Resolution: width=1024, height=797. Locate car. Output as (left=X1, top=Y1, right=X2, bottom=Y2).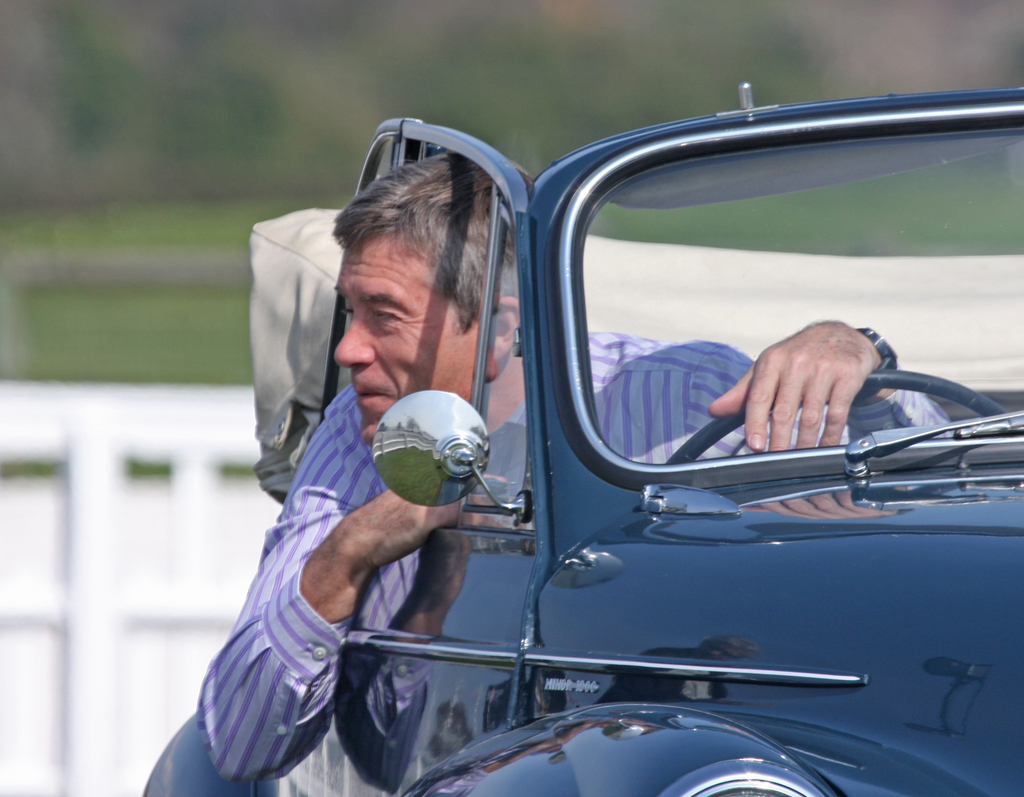
(left=205, top=70, right=996, bottom=796).
